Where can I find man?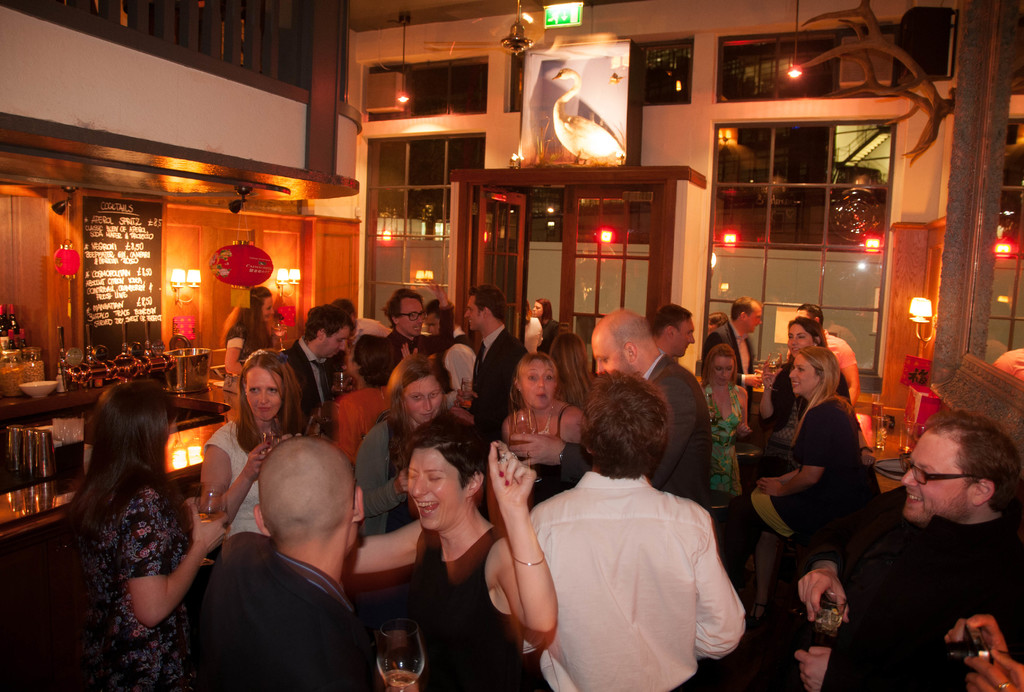
You can find it at 360 284 435 397.
